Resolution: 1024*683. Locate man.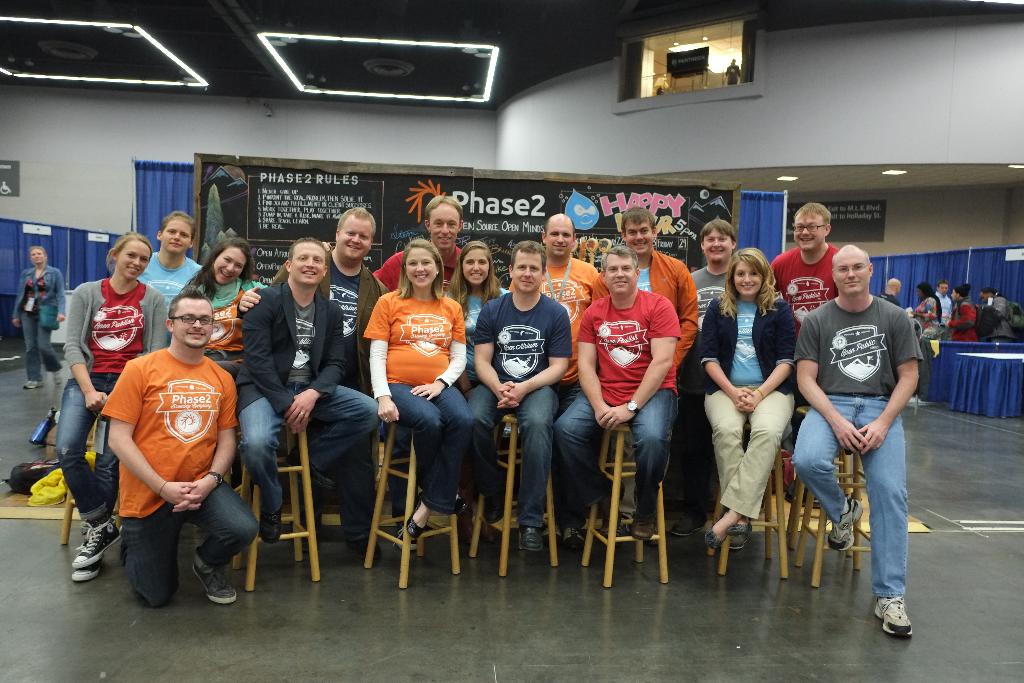
<bbox>79, 277, 249, 620</bbox>.
